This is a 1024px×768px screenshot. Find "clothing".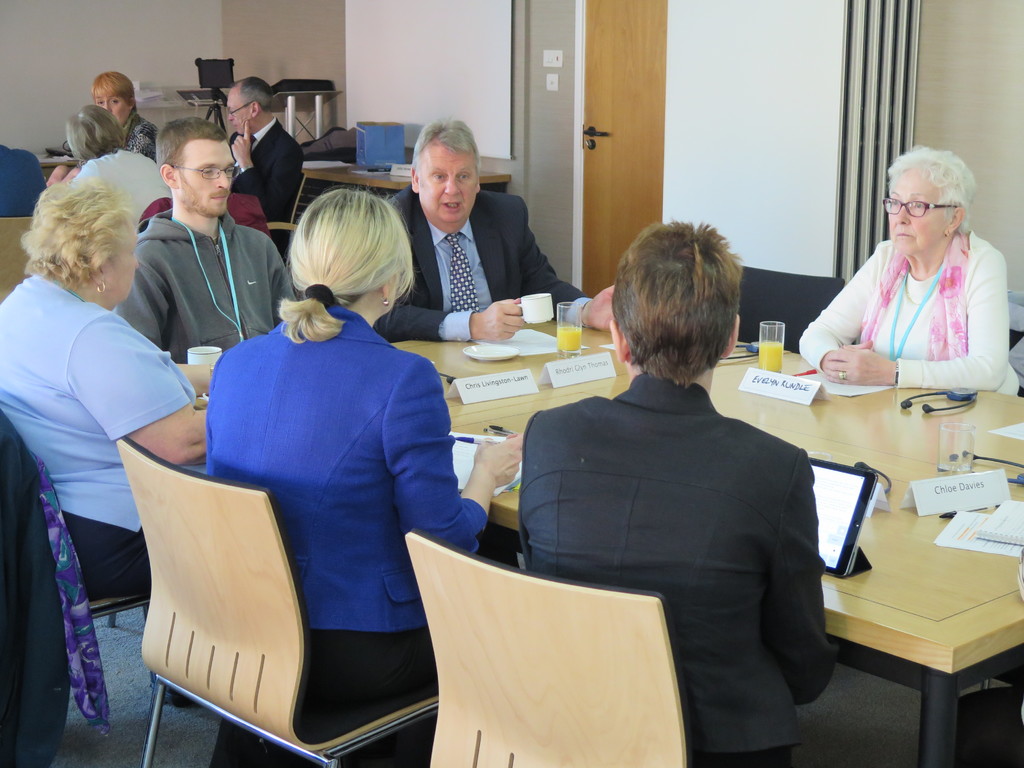
Bounding box: 0,137,51,228.
